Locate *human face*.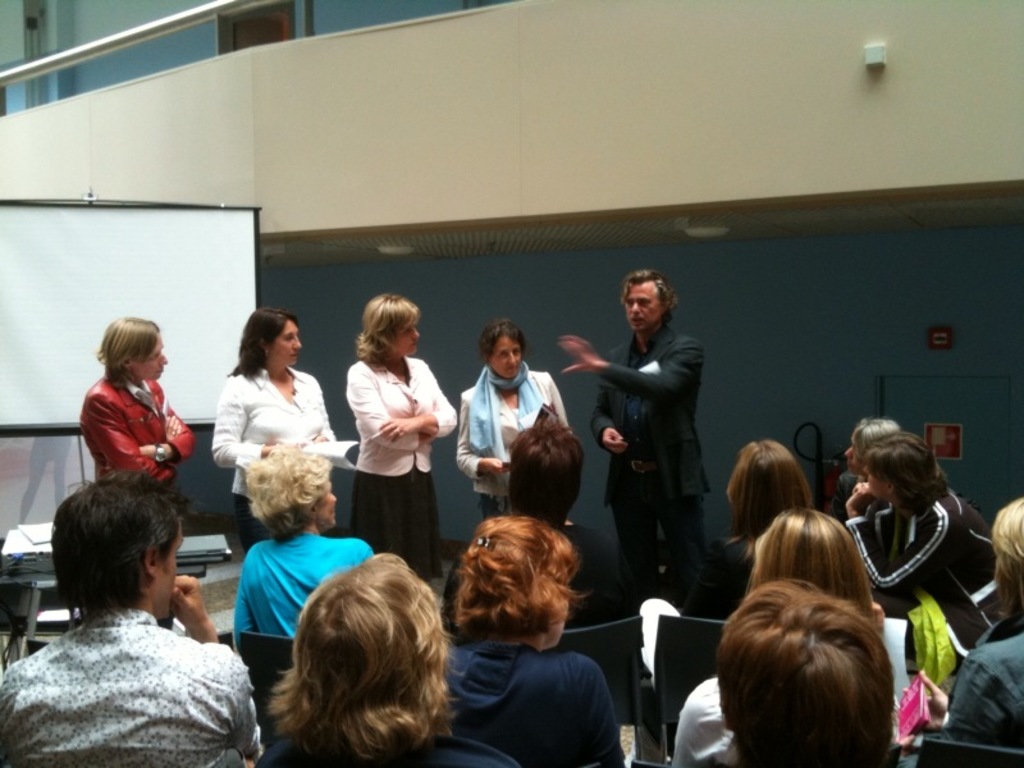
Bounding box: <bbox>627, 283, 662, 328</bbox>.
